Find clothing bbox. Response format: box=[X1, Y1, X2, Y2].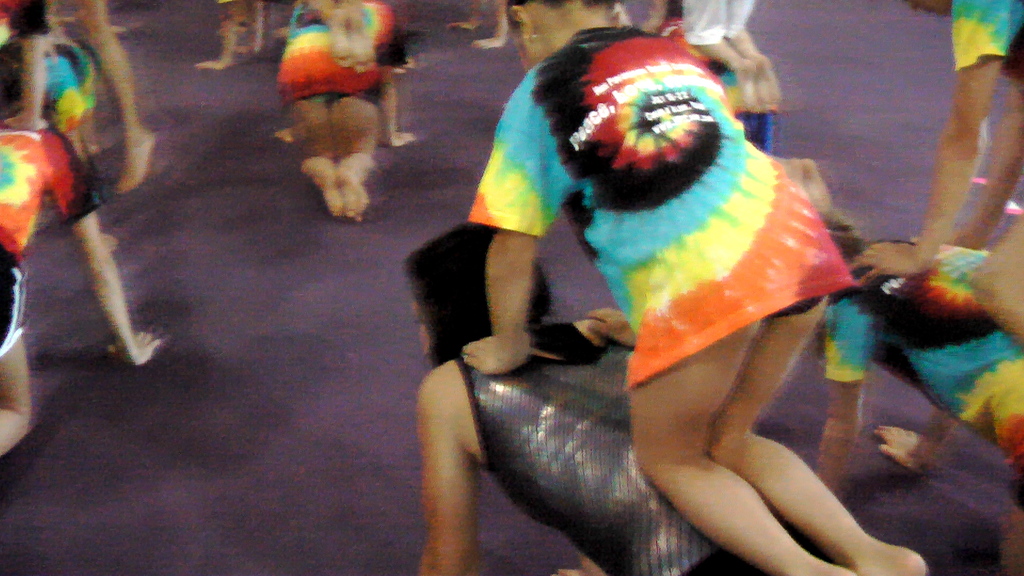
box=[10, 32, 100, 136].
